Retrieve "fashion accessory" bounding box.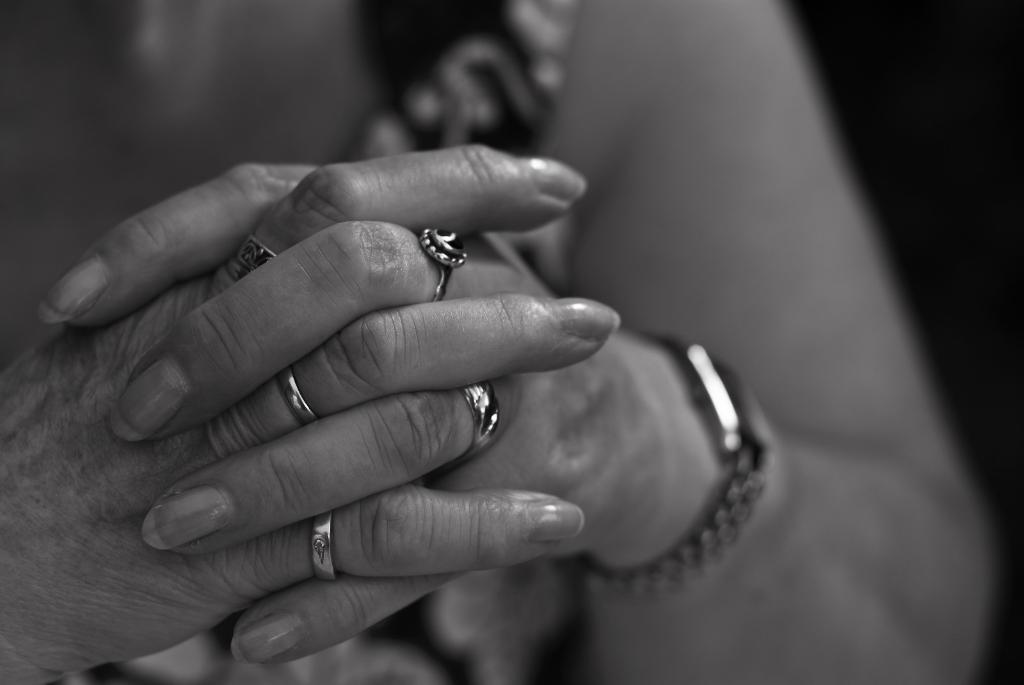
Bounding box: pyautogui.locateOnScreen(570, 327, 775, 595).
